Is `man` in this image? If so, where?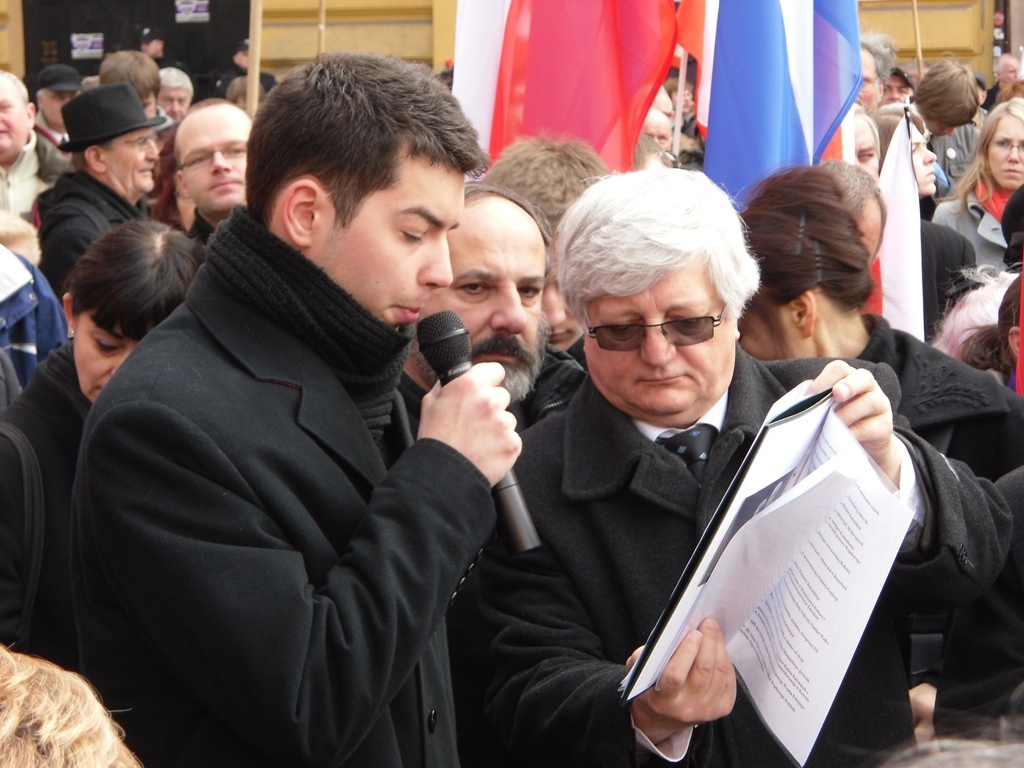
Yes, at 642:108:678:156.
